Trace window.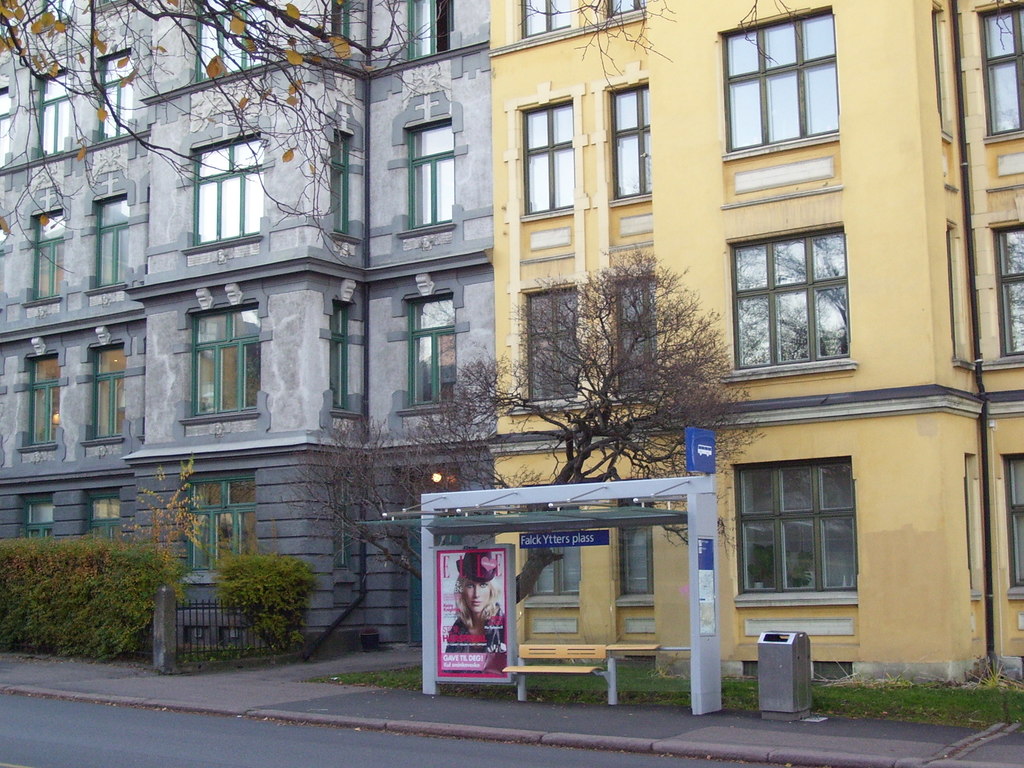
Traced to <region>90, 56, 136, 150</region>.
